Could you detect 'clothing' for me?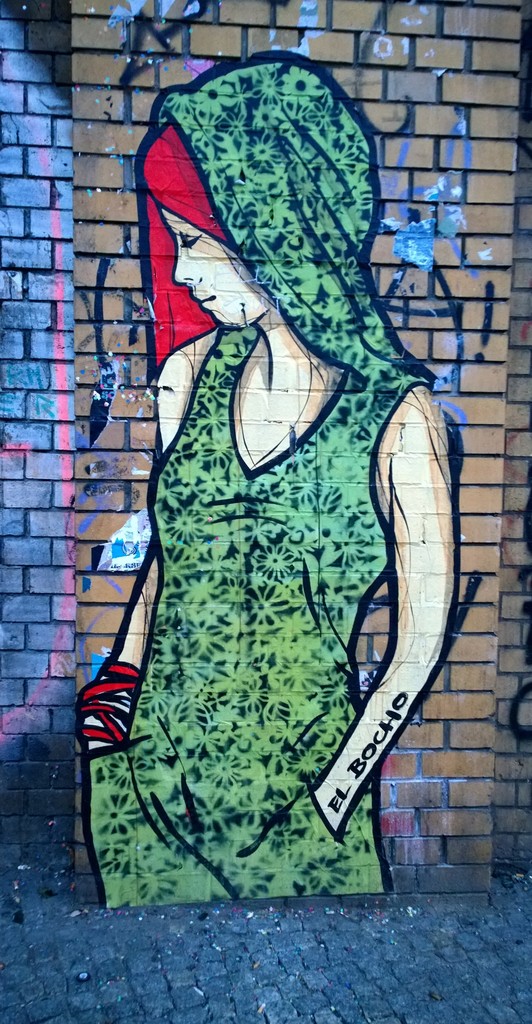
Detection result: box(101, 143, 452, 904).
